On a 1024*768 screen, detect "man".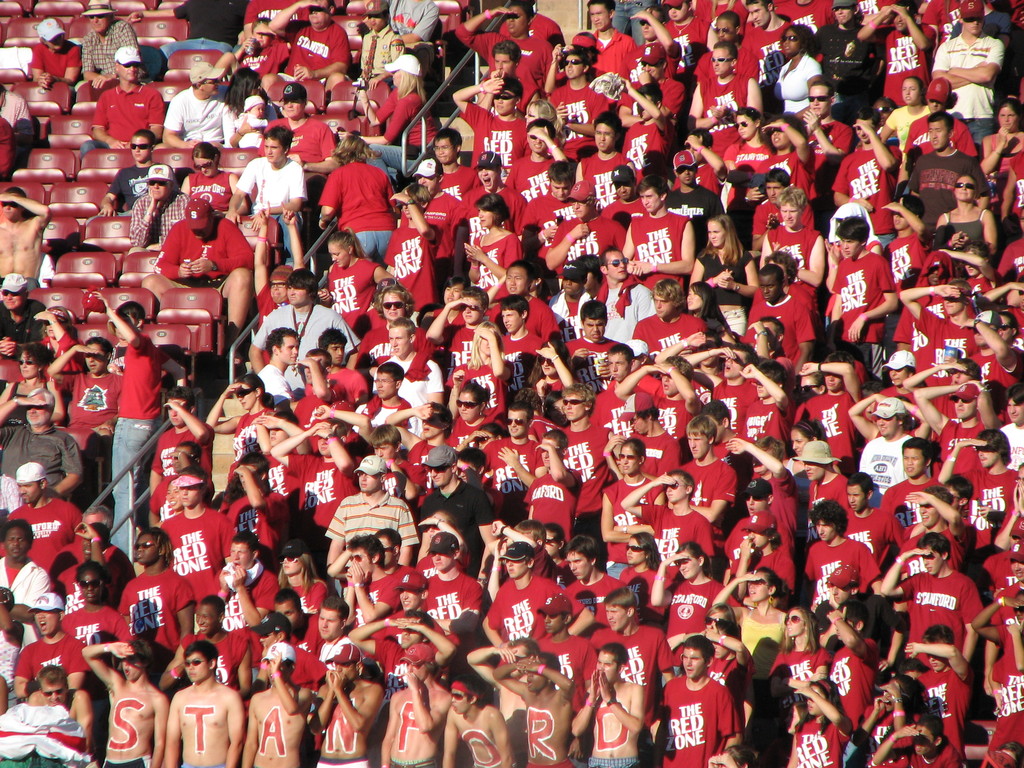
locate(474, 39, 538, 108).
